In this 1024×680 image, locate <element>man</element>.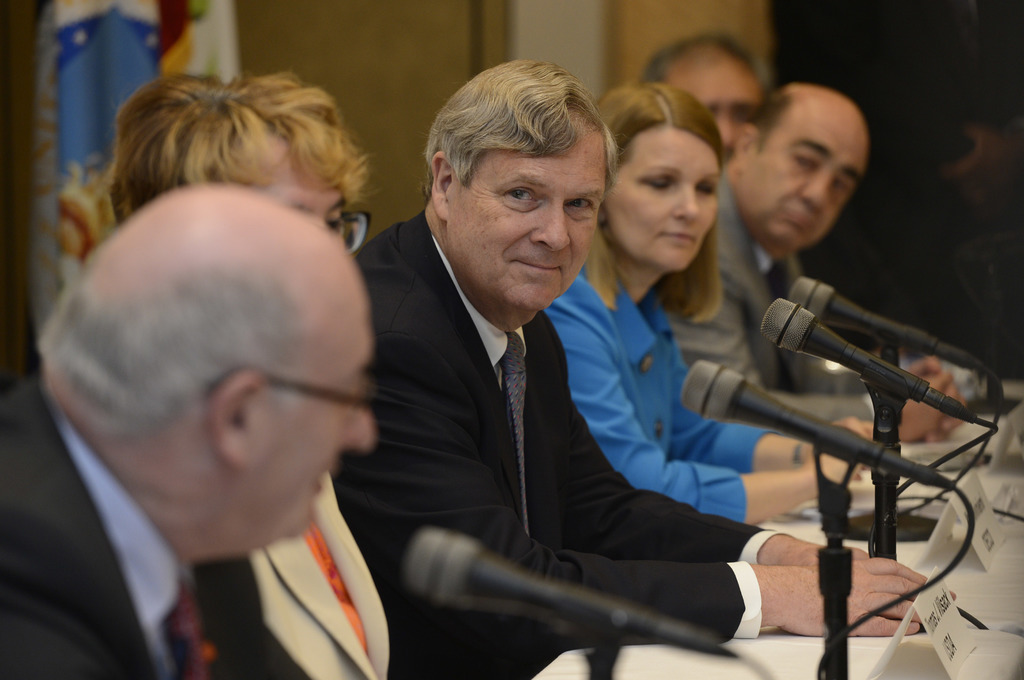
Bounding box: box=[269, 67, 926, 679].
